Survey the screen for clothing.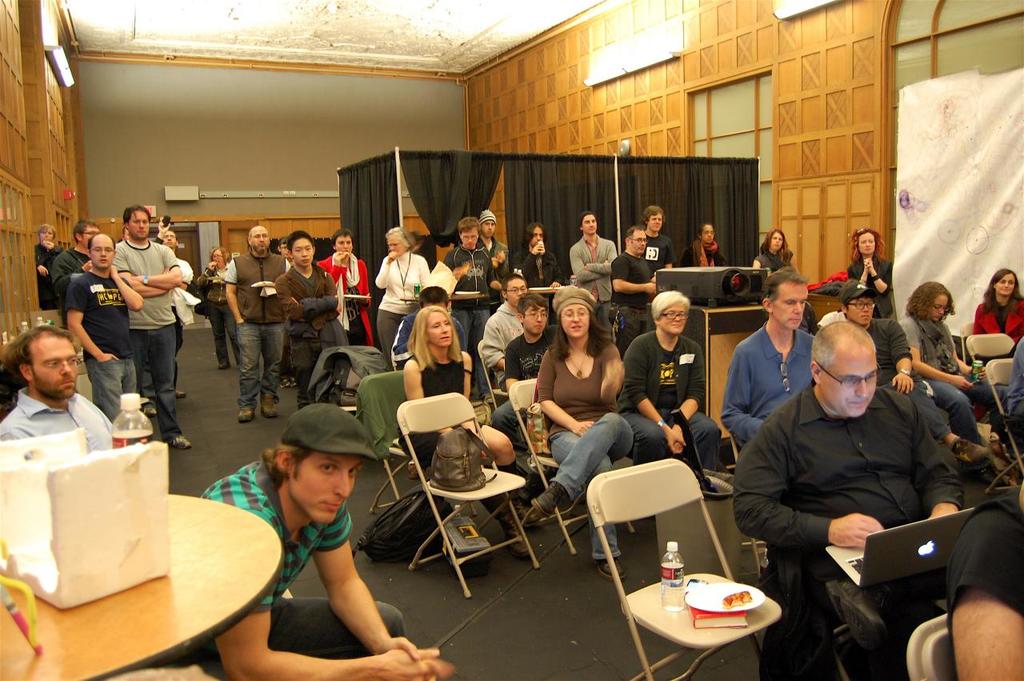
Survey found: {"x1": 315, "y1": 254, "x2": 368, "y2": 351}.
